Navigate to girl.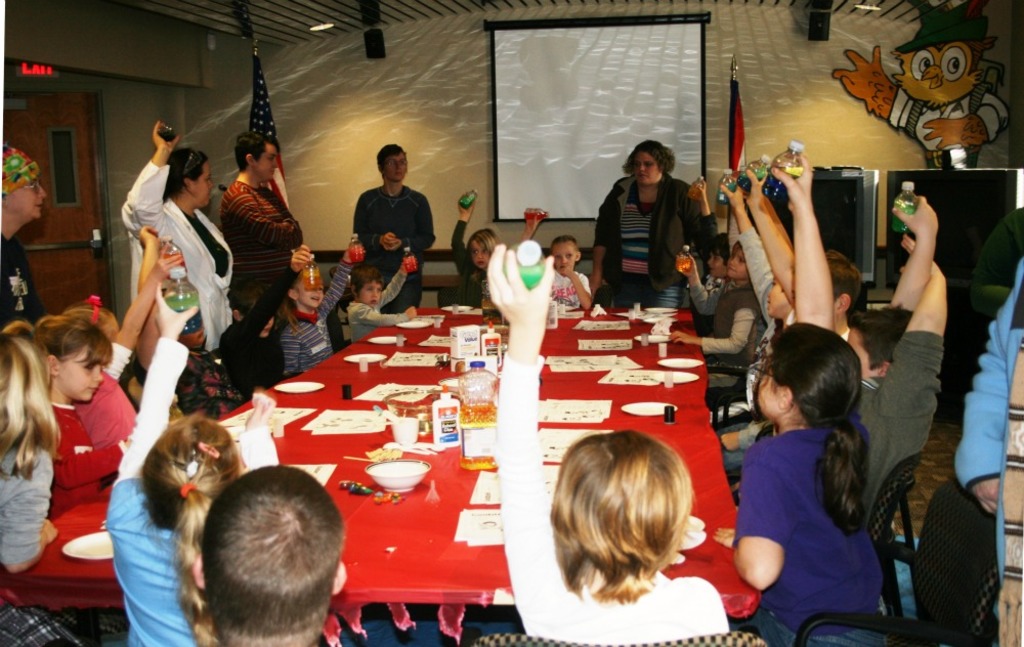
Navigation target: l=104, t=286, r=282, b=646.
